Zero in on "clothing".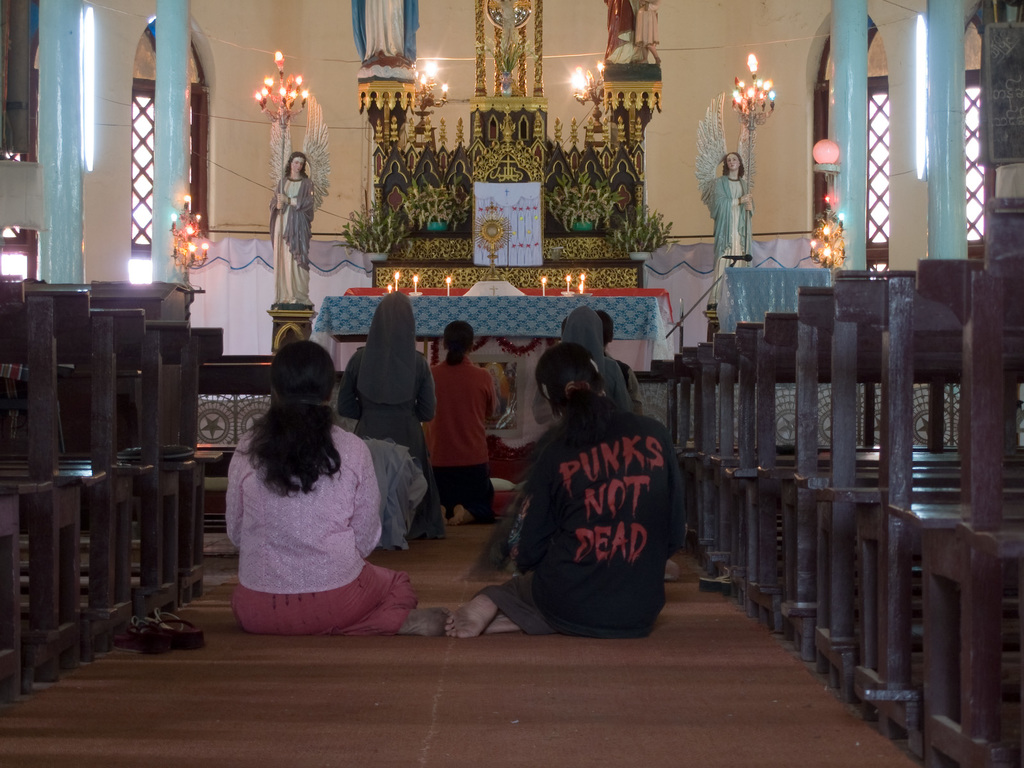
Zeroed in: rect(698, 167, 758, 284).
